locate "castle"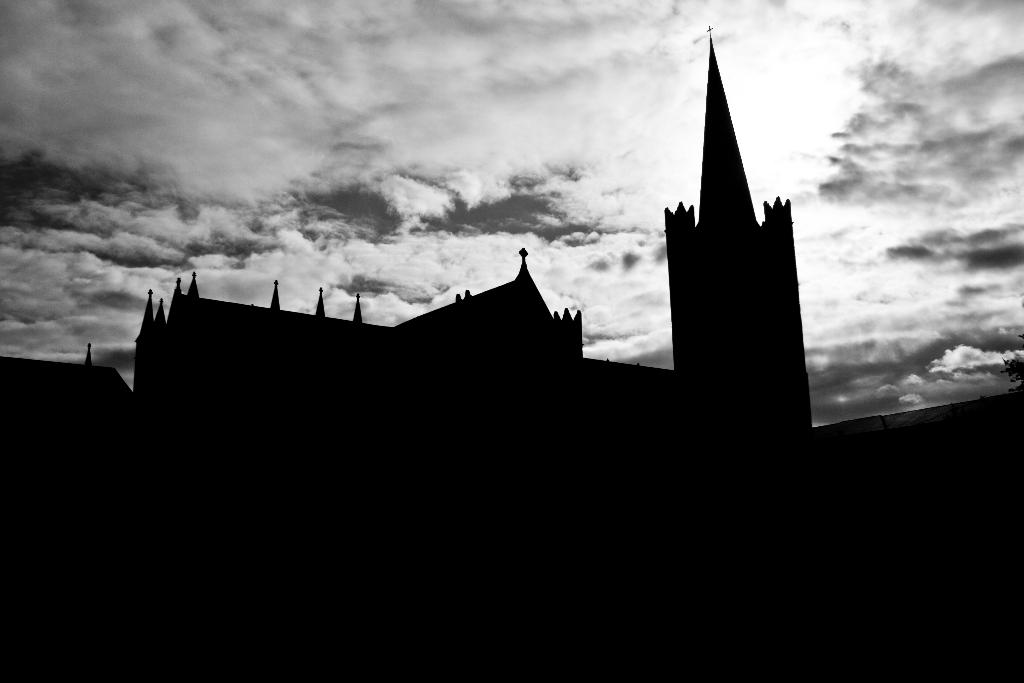
l=1, t=31, r=1023, b=682
